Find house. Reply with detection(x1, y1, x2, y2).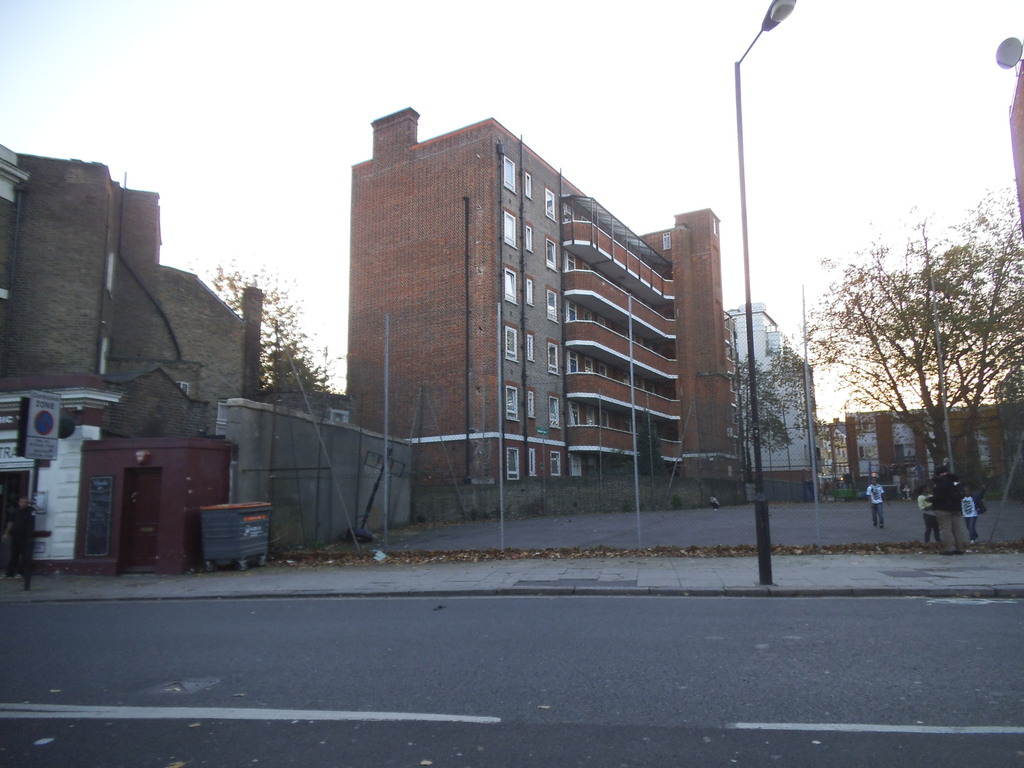
detection(724, 306, 827, 497).
